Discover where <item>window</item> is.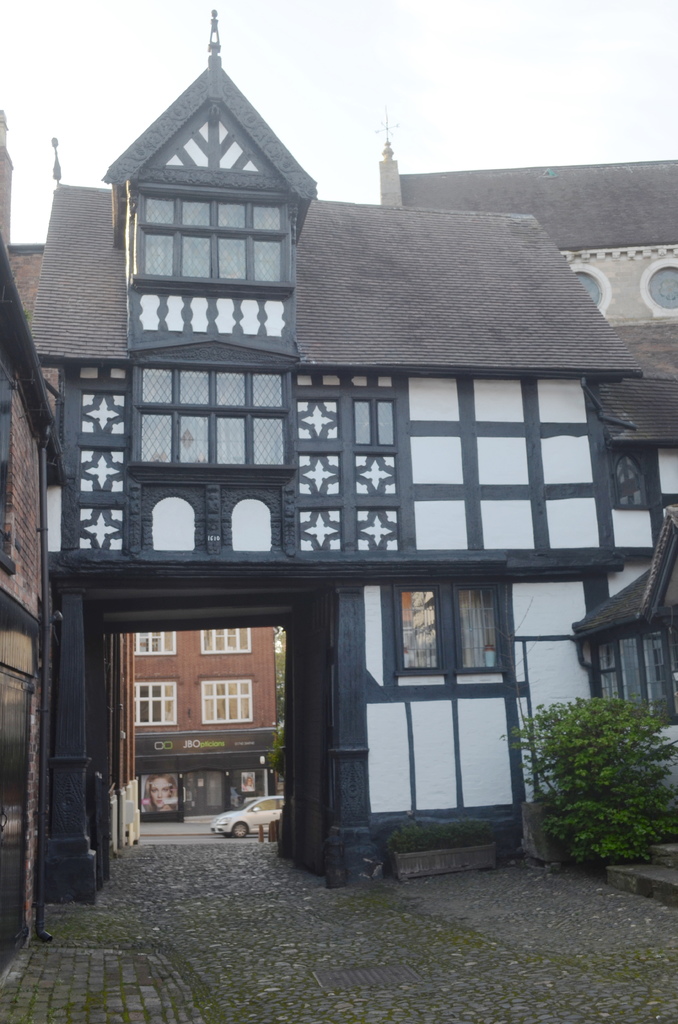
Discovered at <region>199, 625, 252, 653</region>.
